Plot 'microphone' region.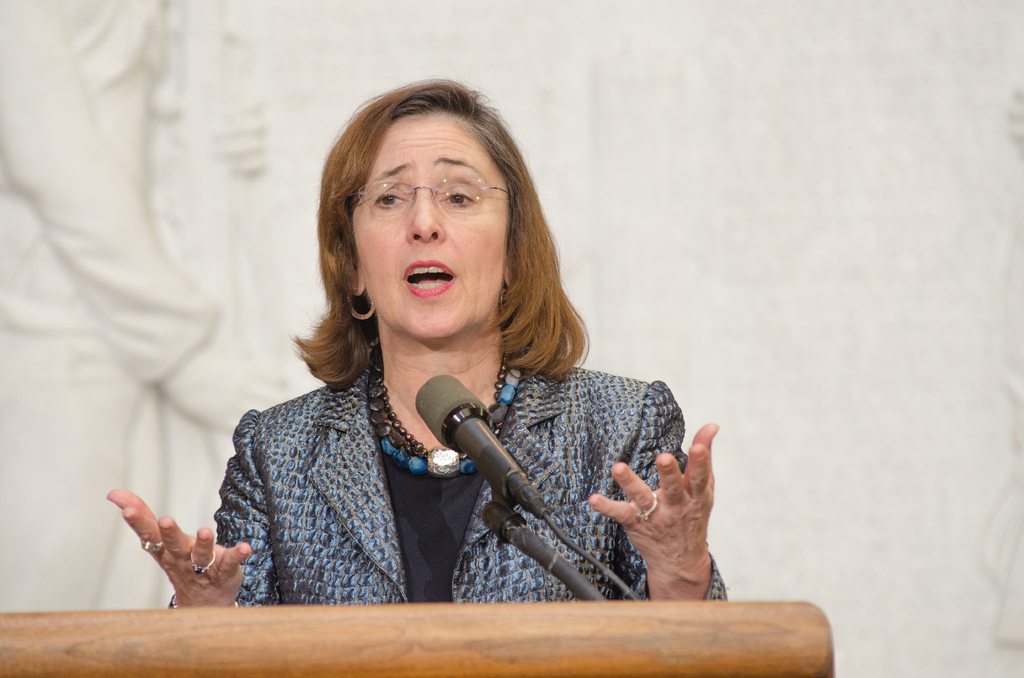
Plotted at x1=401, y1=366, x2=557, y2=528.
